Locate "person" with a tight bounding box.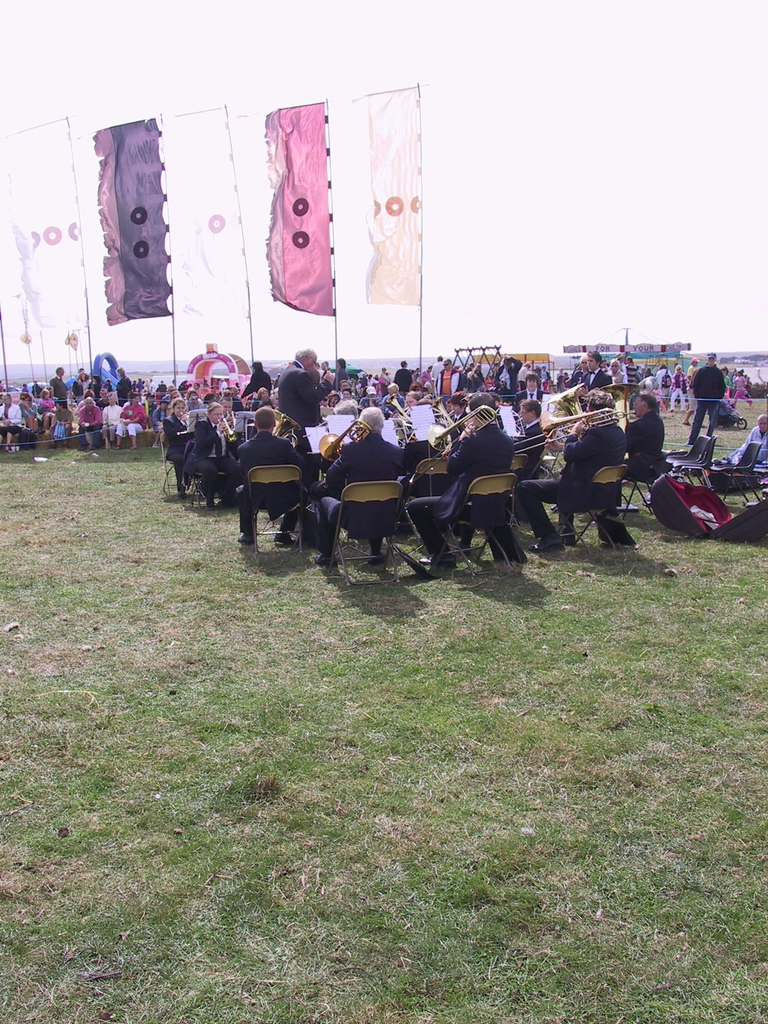
crop(72, 371, 86, 404).
